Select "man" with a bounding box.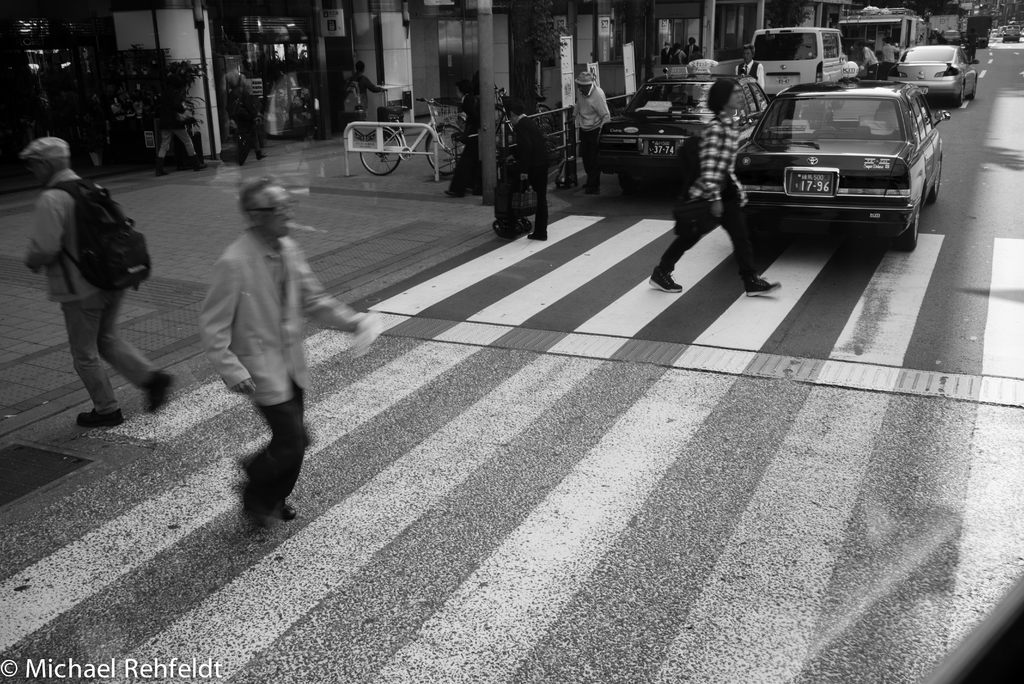
x1=568 y1=70 x2=609 y2=188.
